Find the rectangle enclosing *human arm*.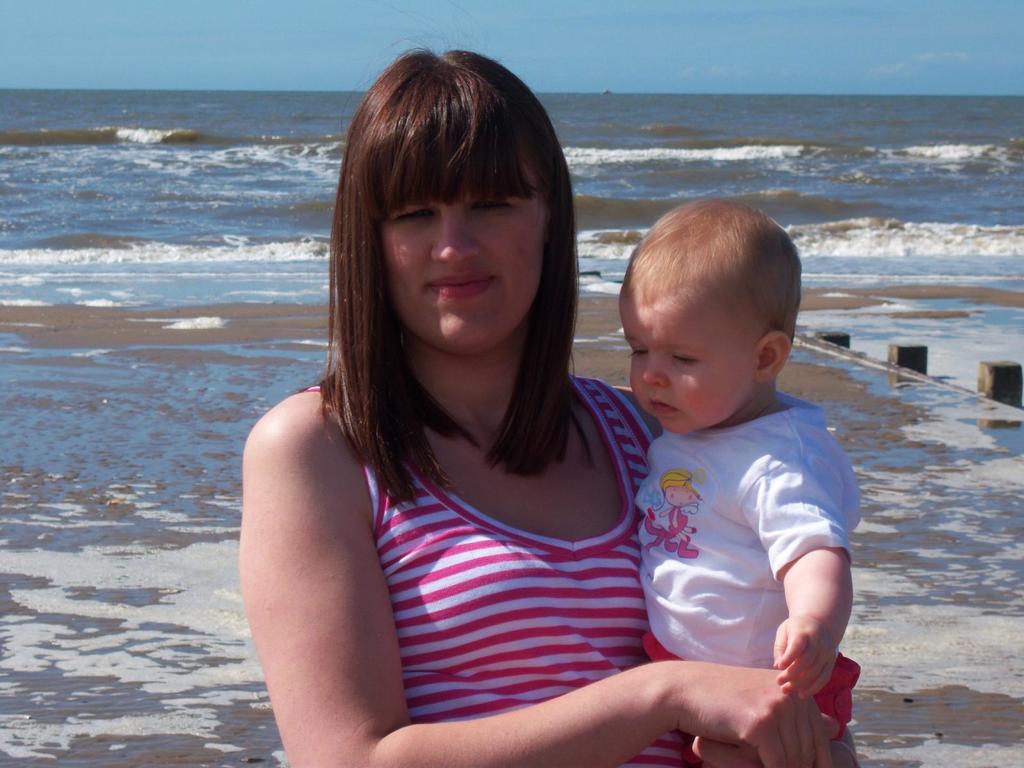
{"x1": 244, "y1": 404, "x2": 828, "y2": 767}.
